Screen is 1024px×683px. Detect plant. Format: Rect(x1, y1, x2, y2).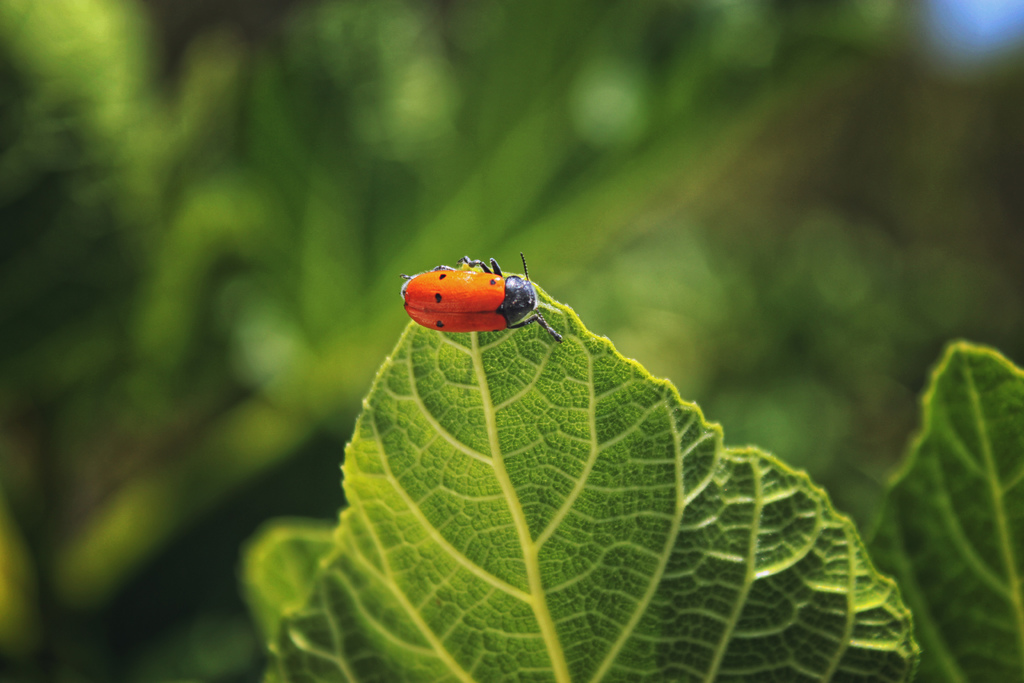
Rect(0, 0, 1023, 682).
